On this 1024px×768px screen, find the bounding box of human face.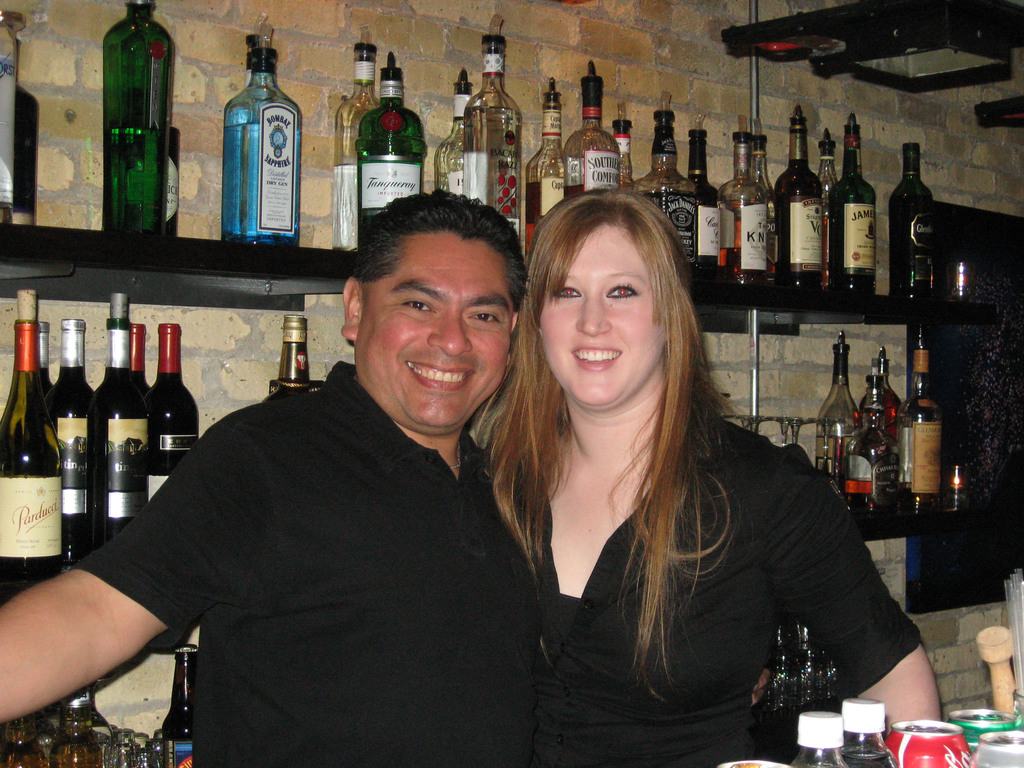
Bounding box: 531:211:682:405.
